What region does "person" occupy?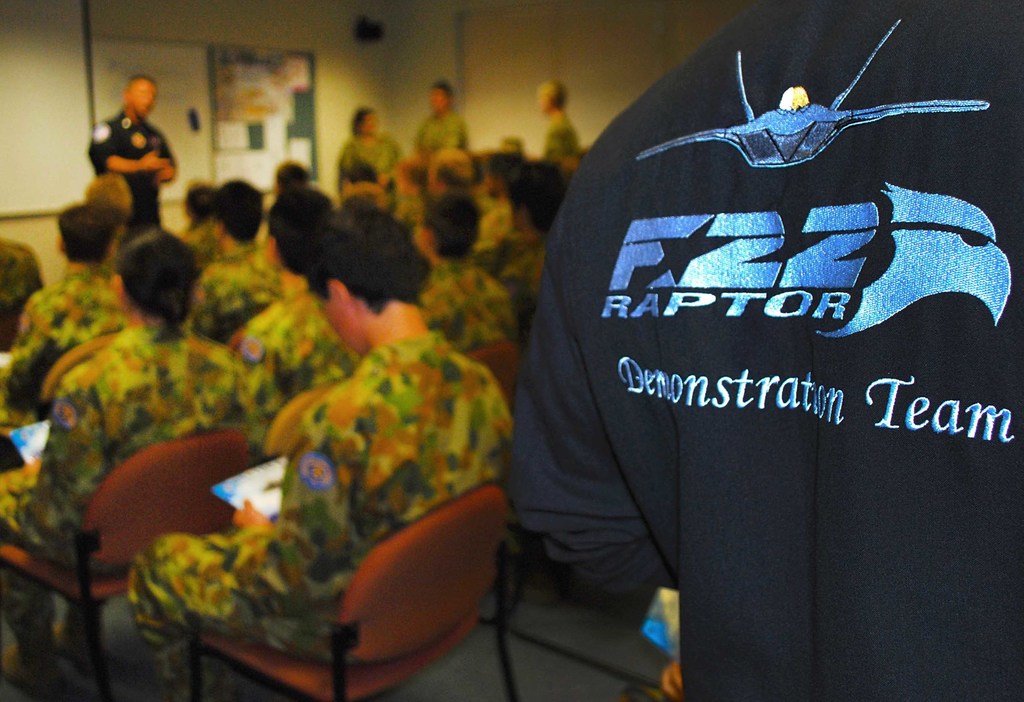
detection(0, 186, 144, 424).
